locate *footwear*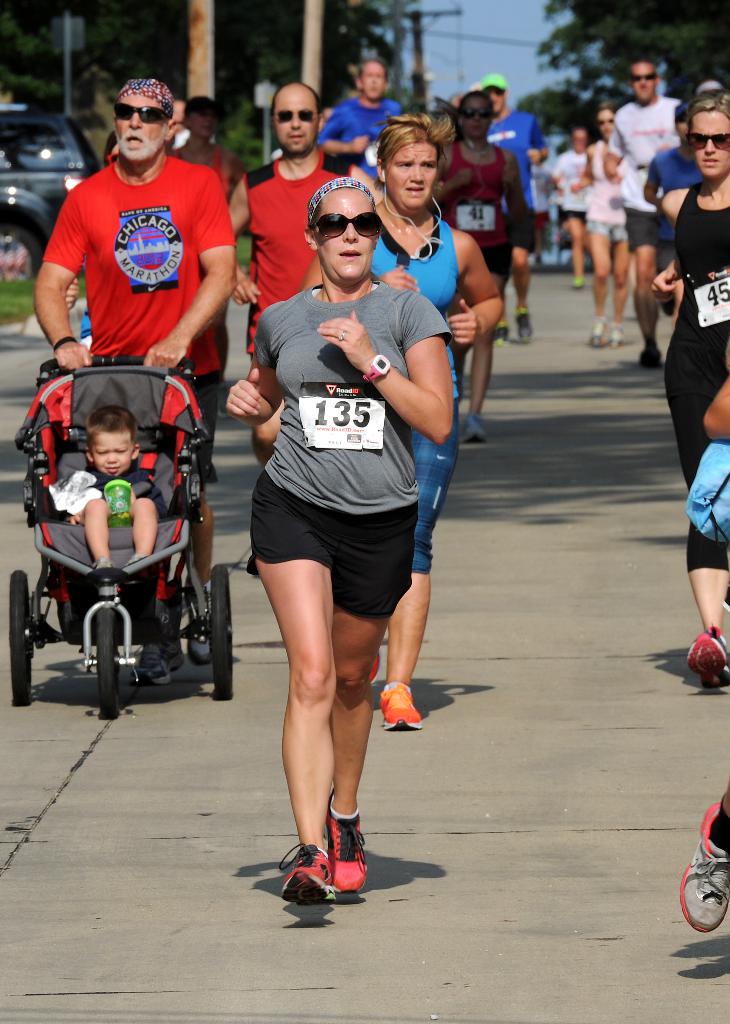
x1=587, y1=321, x2=603, y2=347
